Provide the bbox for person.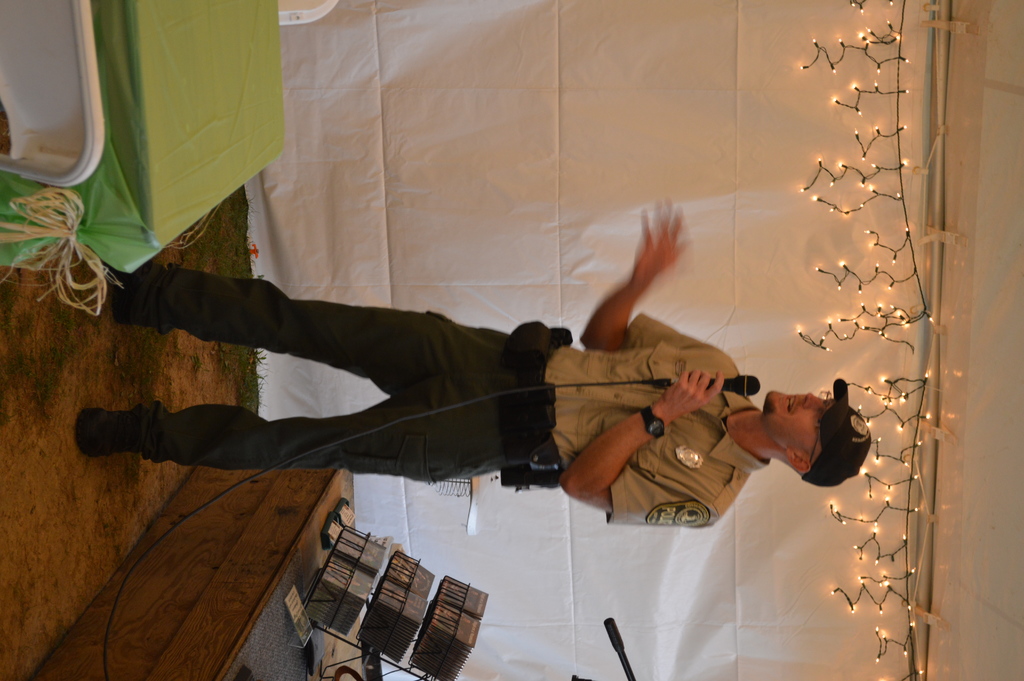
bbox(68, 196, 868, 528).
